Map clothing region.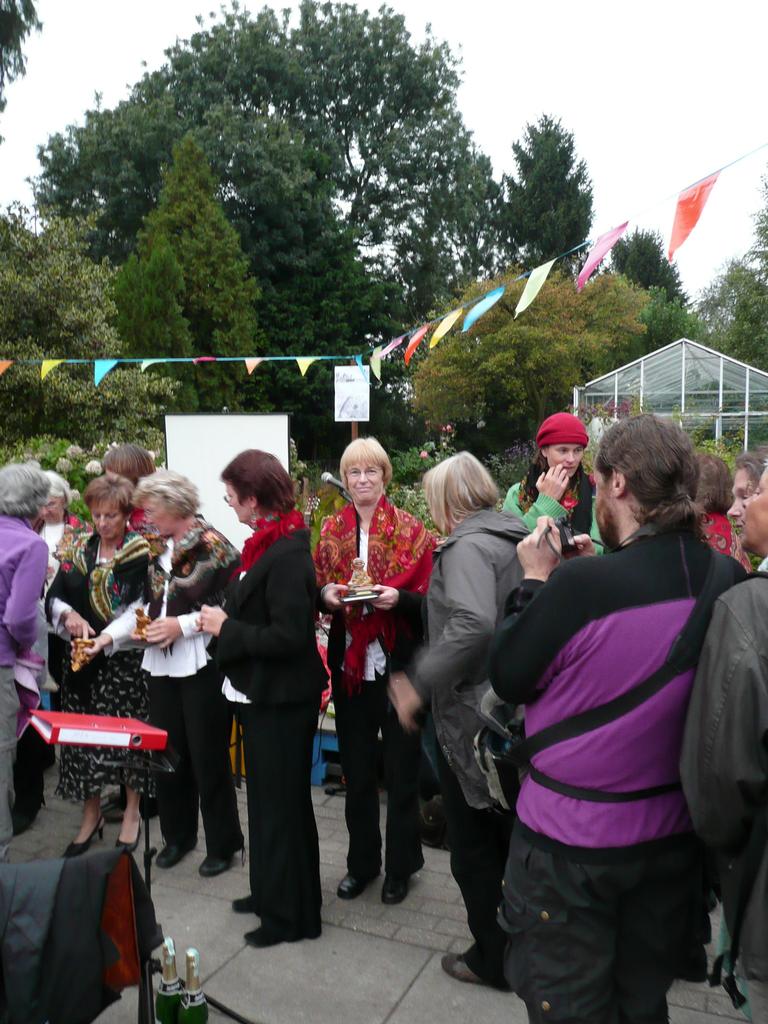
Mapped to (306, 625, 331, 717).
